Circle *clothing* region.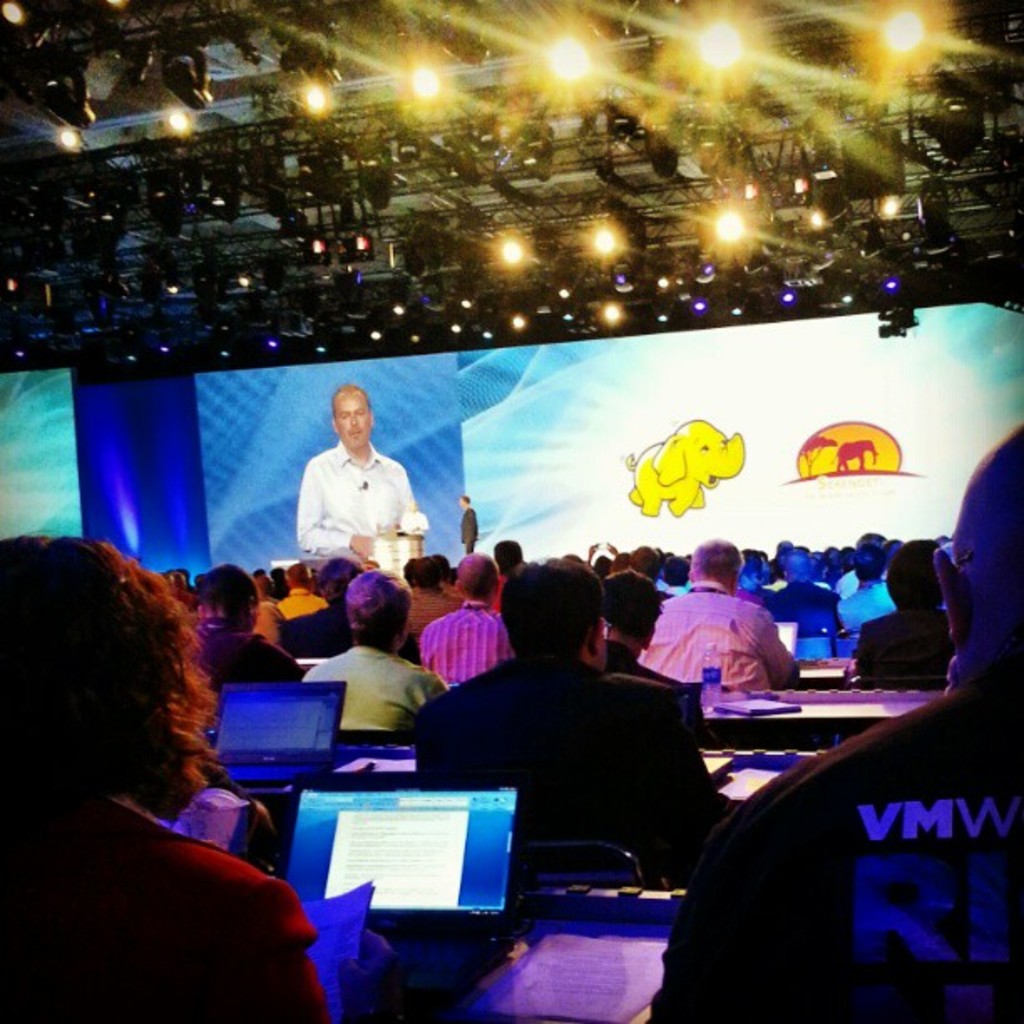
Region: crop(425, 602, 512, 683).
